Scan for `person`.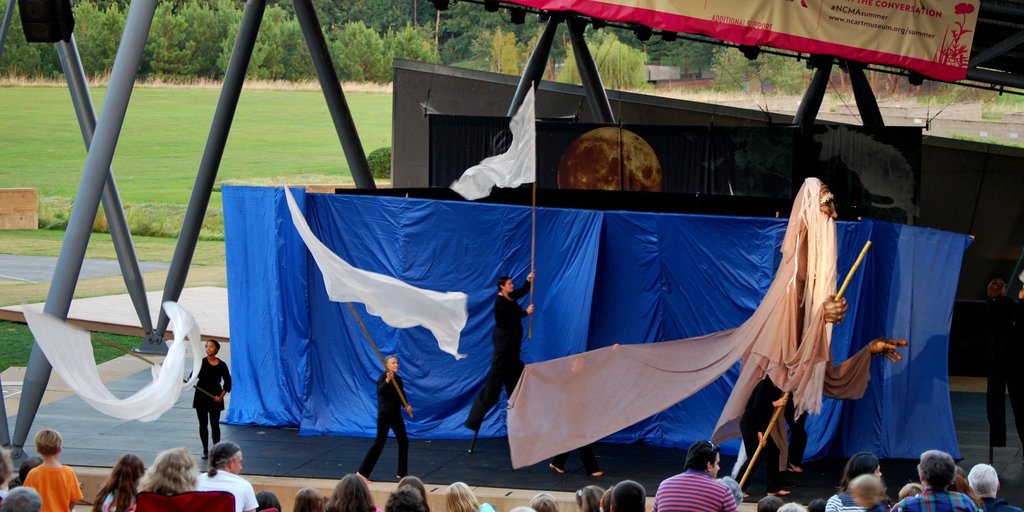
Scan result: <bbox>741, 369, 796, 497</bbox>.
